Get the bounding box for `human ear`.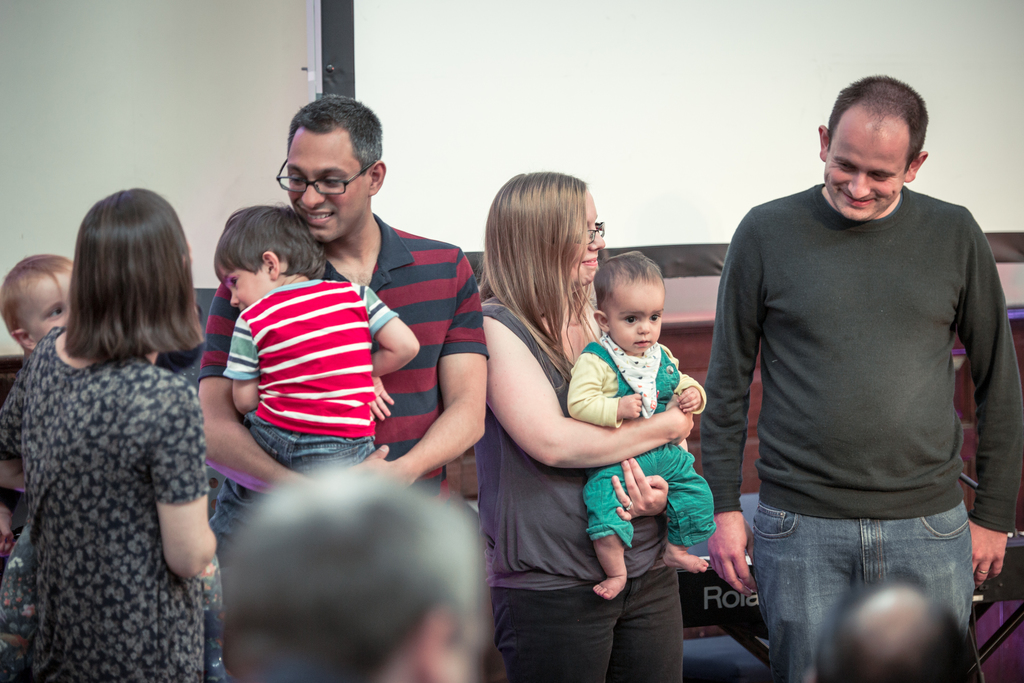
bbox=(820, 126, 832, 160).
